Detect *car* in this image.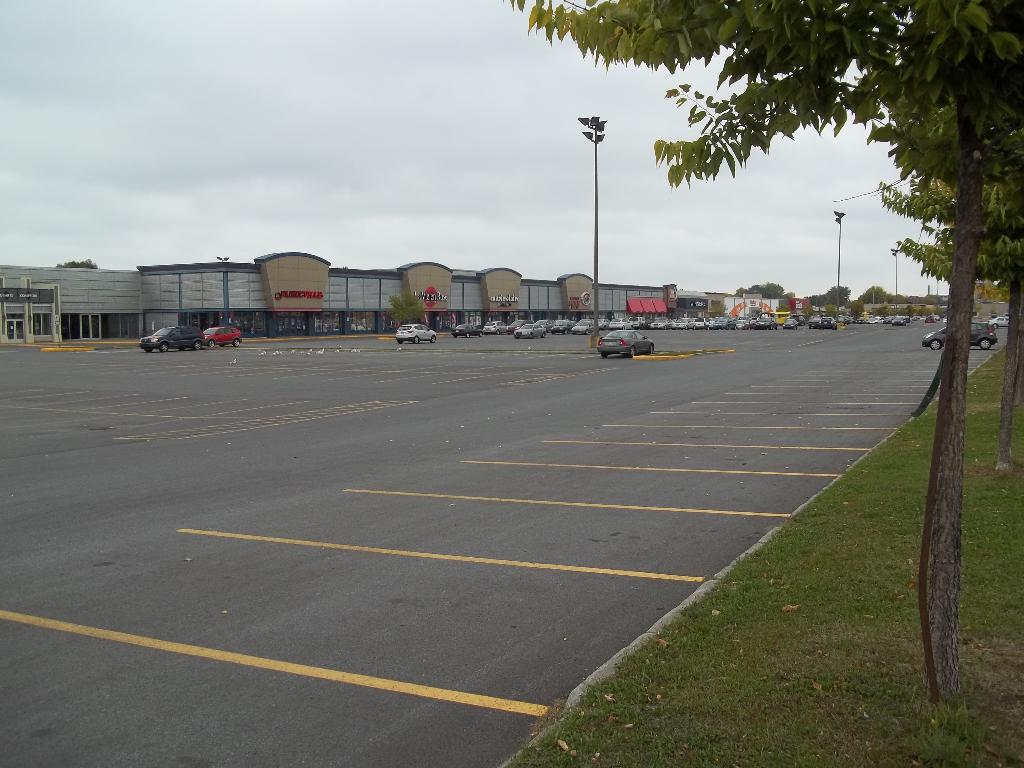
Detection: region(596, 329, 655, 358).
